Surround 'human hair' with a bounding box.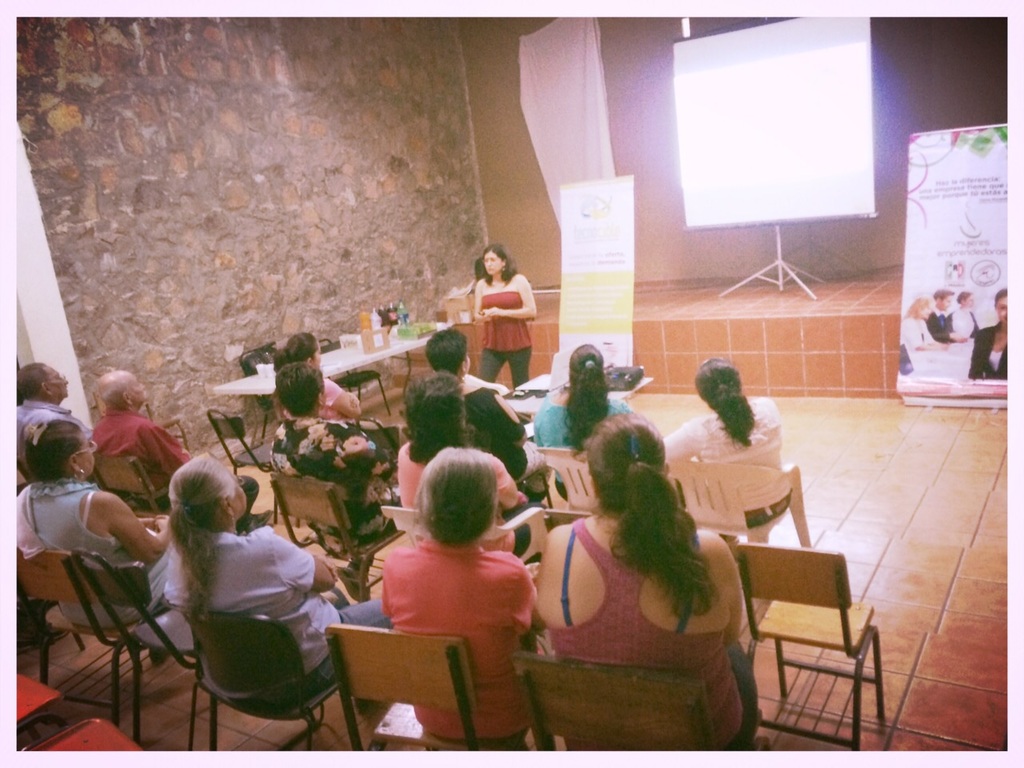
(432, 326, 470, 370).
